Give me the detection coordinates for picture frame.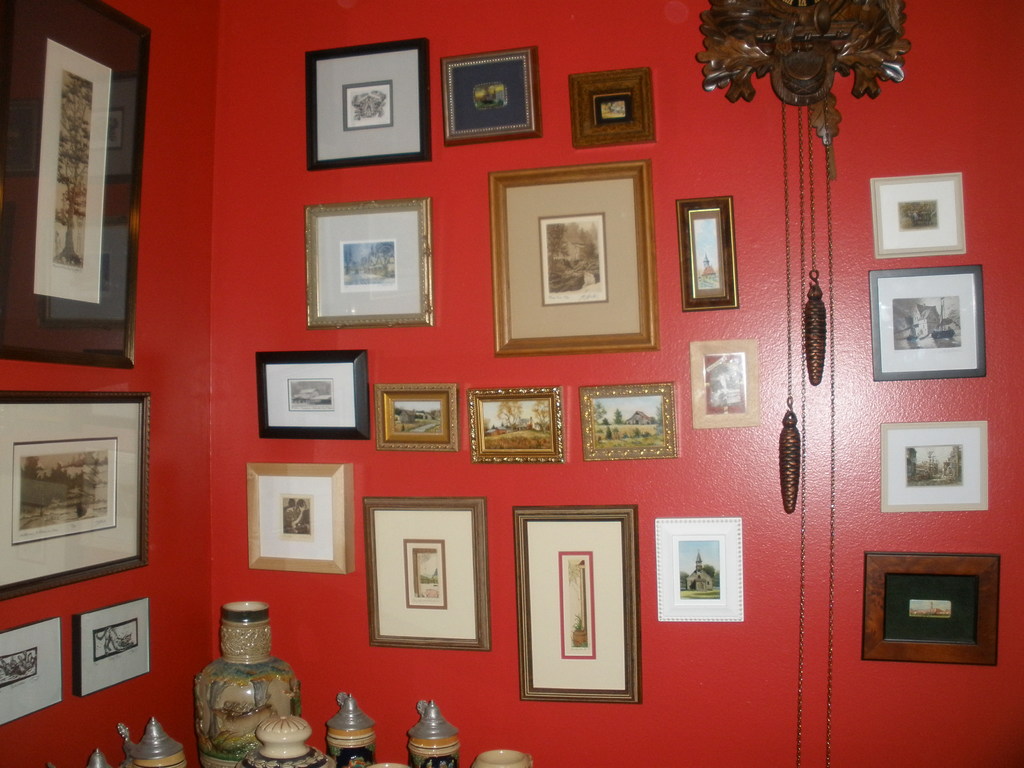
570:67:659:147.
